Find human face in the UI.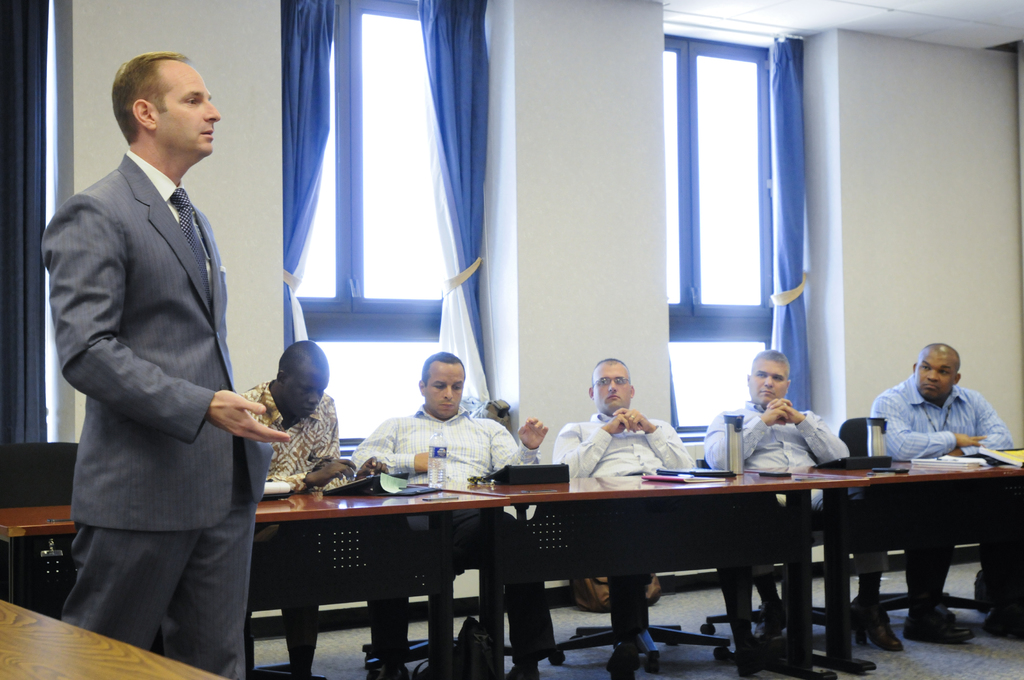
UI element at locate(284, 364, 330, 414).
